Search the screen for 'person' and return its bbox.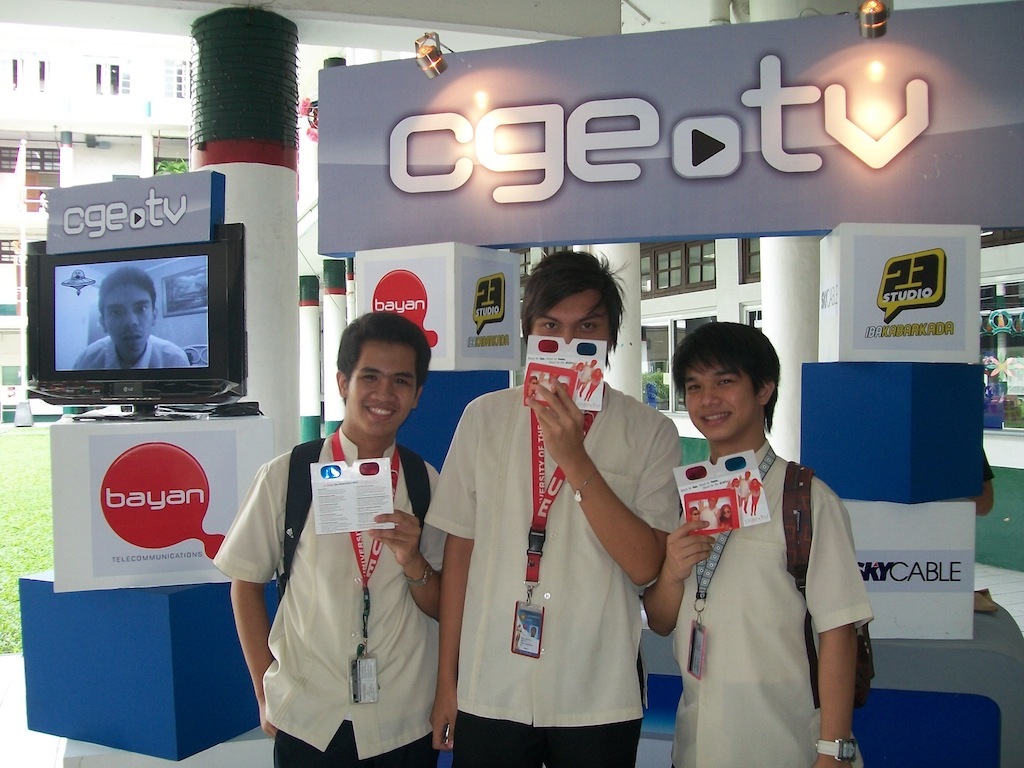
Found: x1=622 y1=320 x2=866 y2=767.
